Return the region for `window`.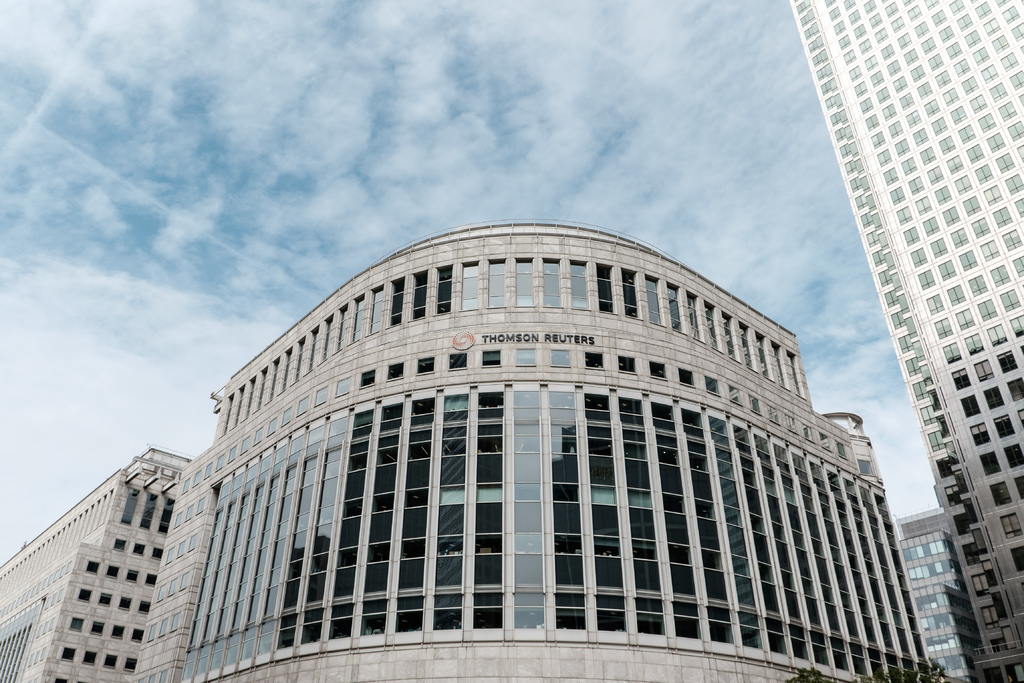
Rect(225, 443, 237, 465).
